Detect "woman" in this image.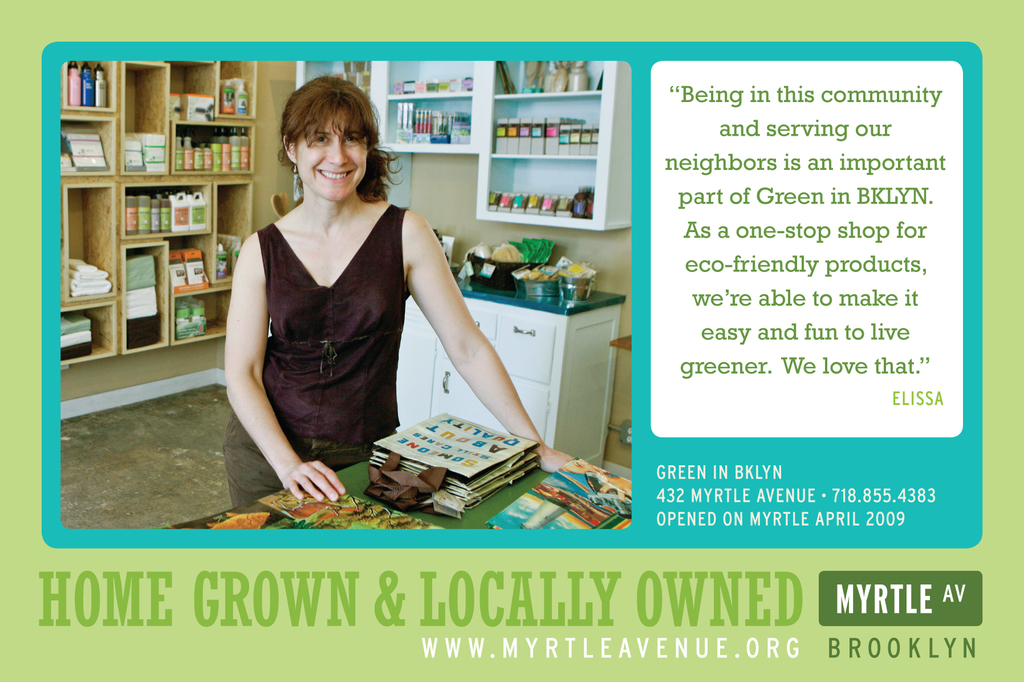
Detection: region(231, 72, 577, 506).
